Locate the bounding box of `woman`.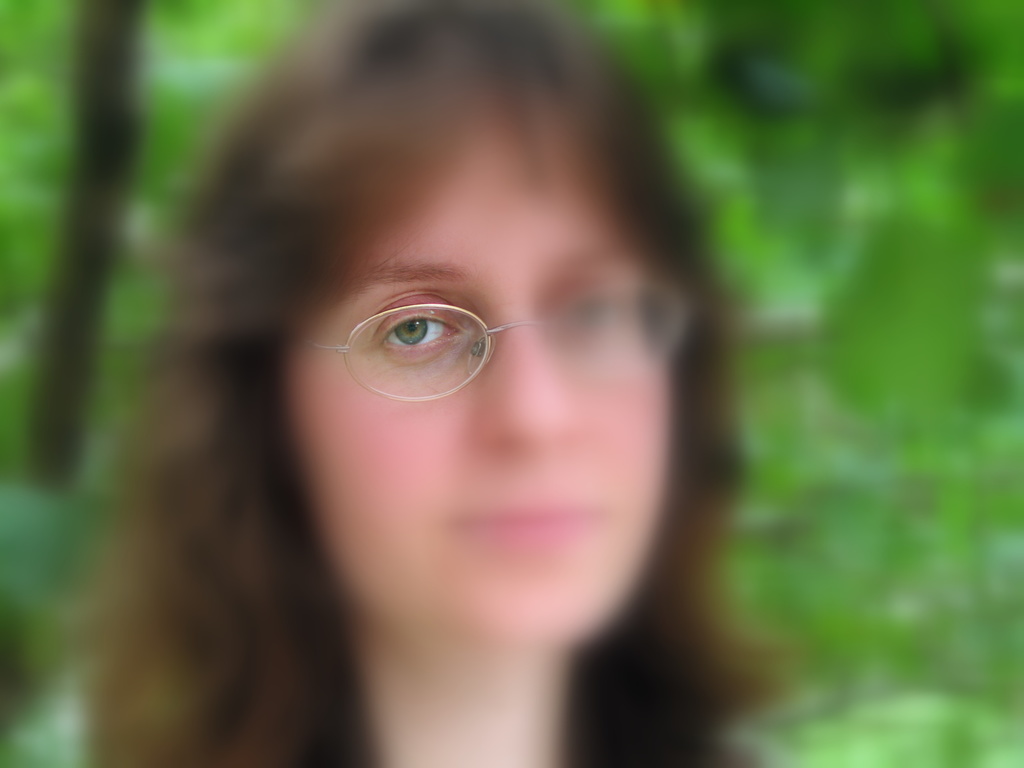
Bounding box: (76, 11, 833, 748).
